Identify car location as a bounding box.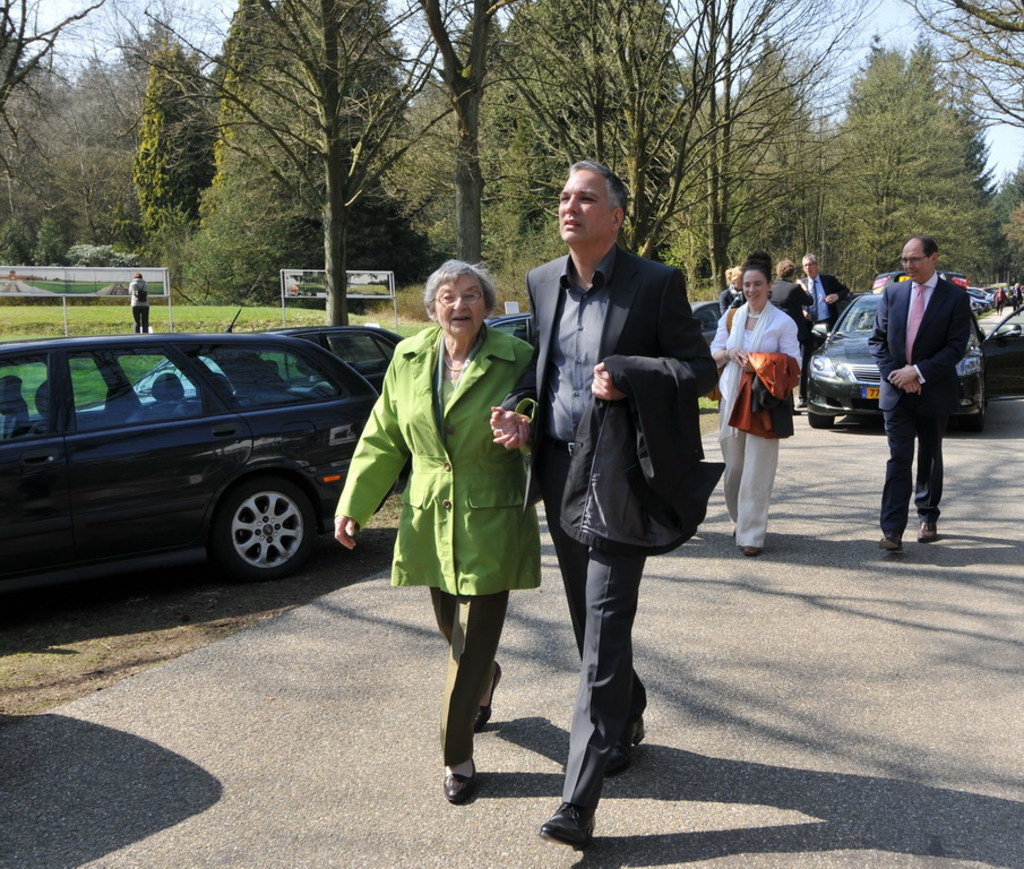
x1=0, y1=308, x2=379, y2=585.
